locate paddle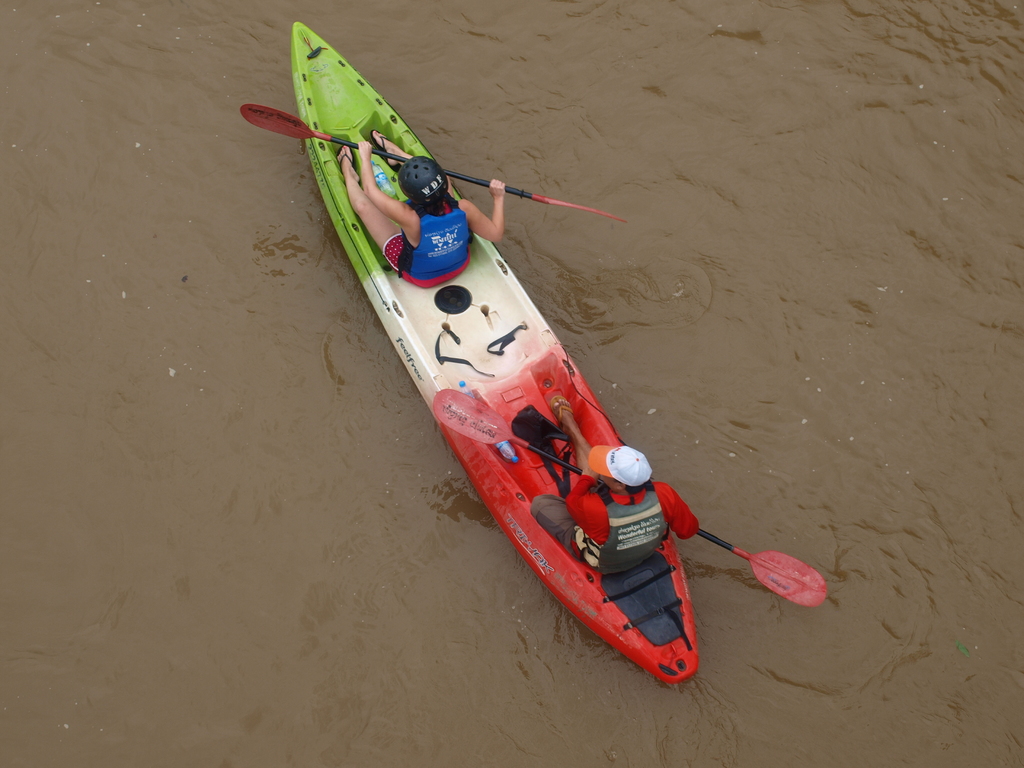
BBox(432, 388, 829, 607)
